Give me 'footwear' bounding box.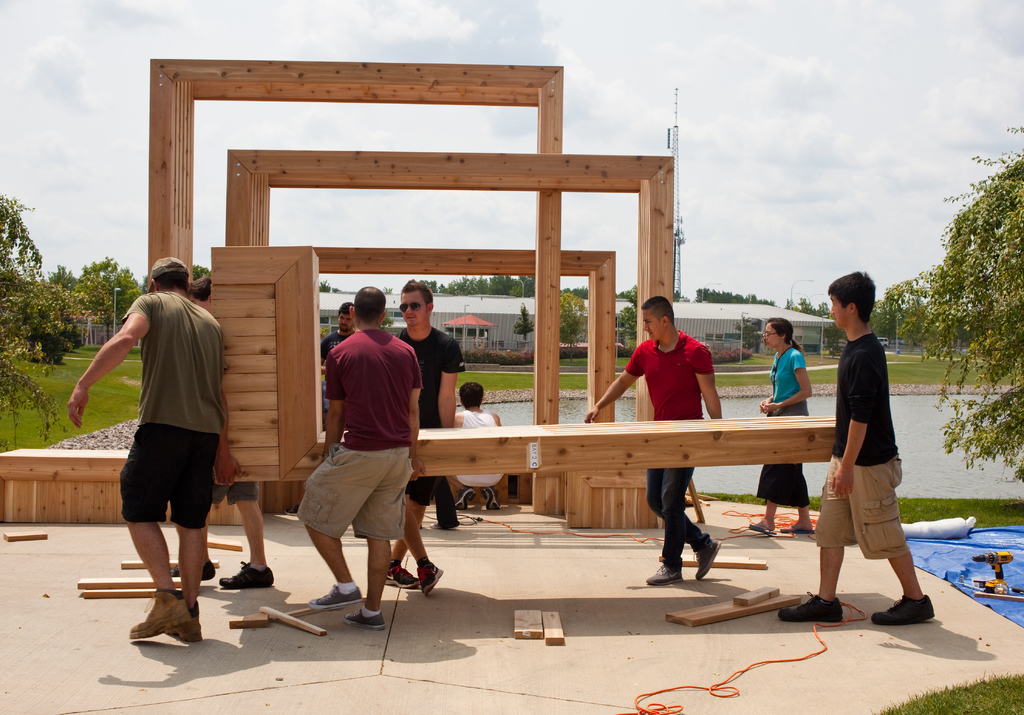
<box>776,588,842,622</box>.
